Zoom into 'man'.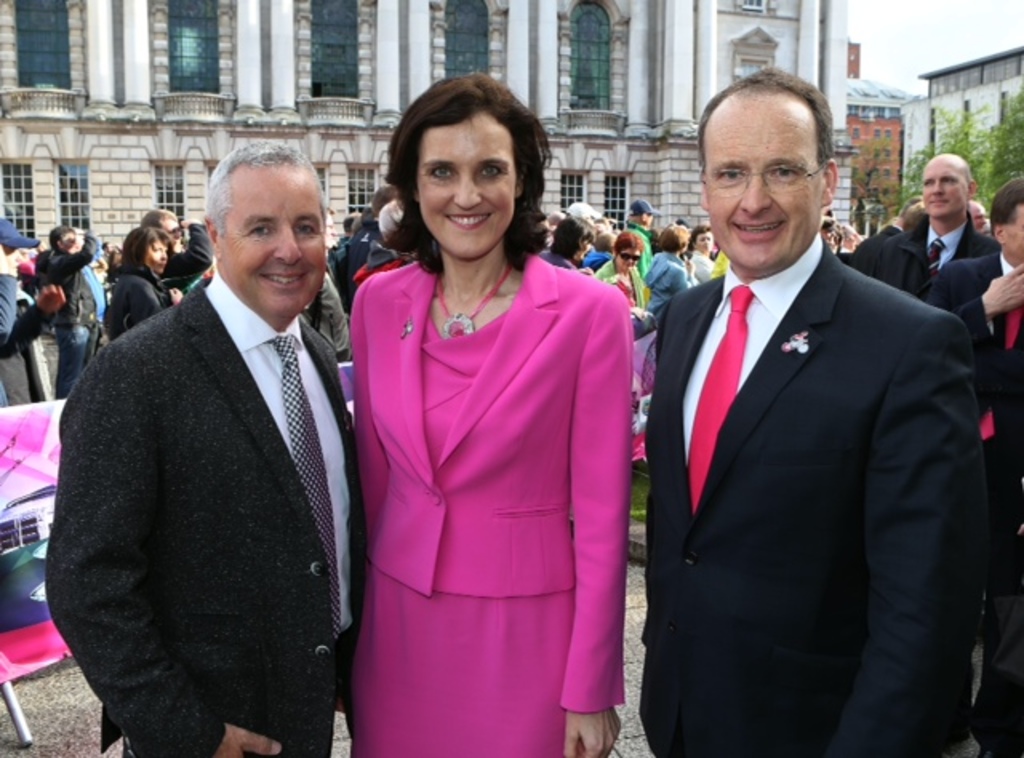
Zoom target: [left=46, top=227, right=104, bottom=403].
